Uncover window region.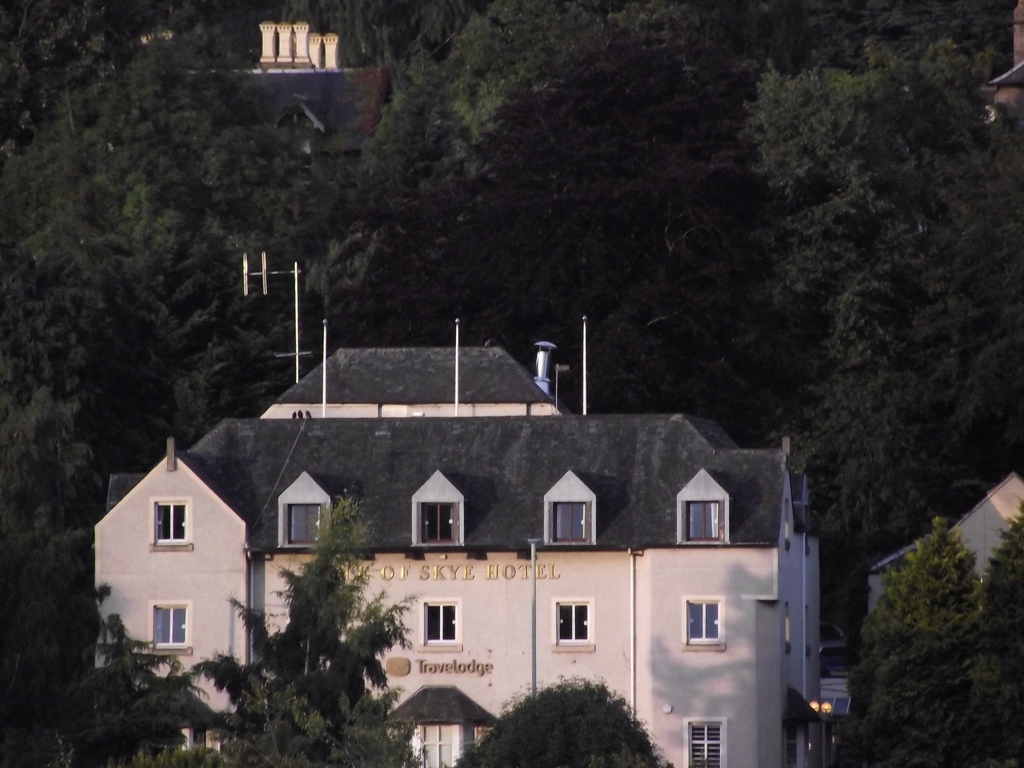
Uncovered: x1=562 y1=600 x2=591 y2=637.
